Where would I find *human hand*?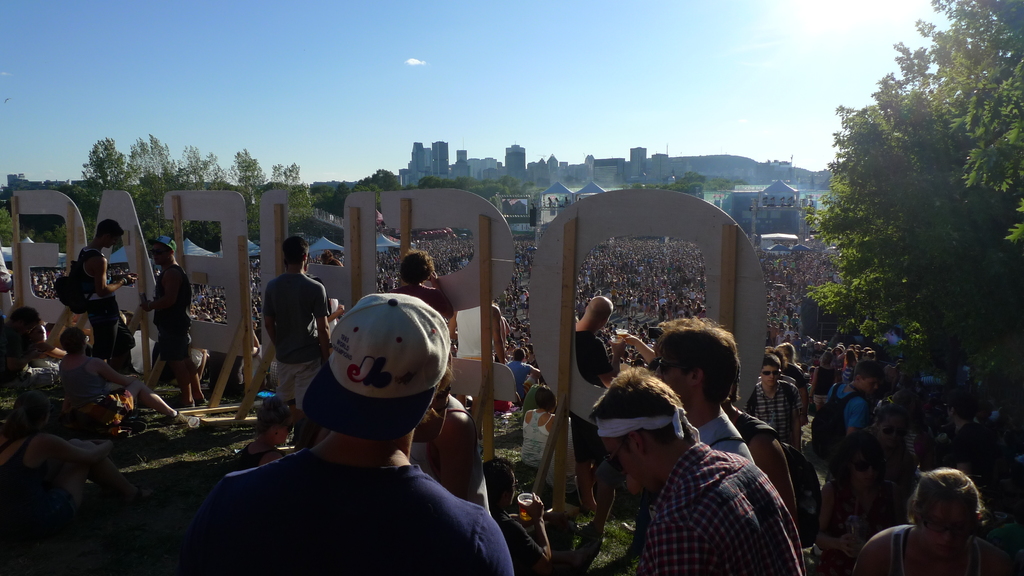
At BBox(122, 271, 141, 291).
